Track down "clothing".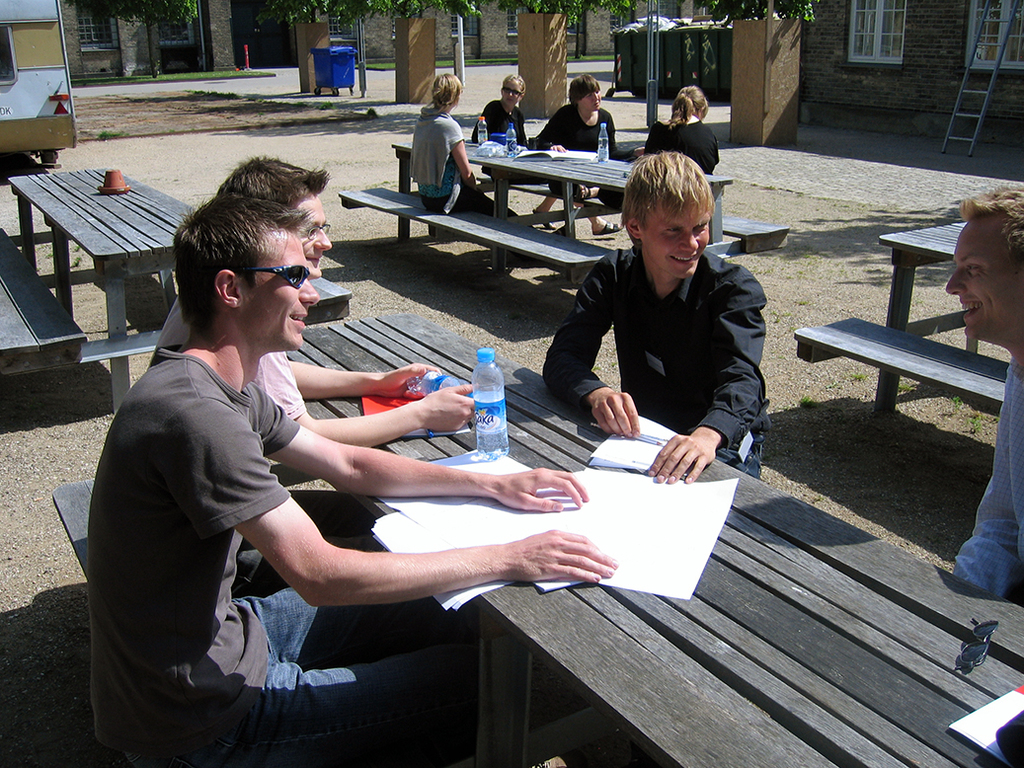
Tracked to 551, 101, 621, 156.
